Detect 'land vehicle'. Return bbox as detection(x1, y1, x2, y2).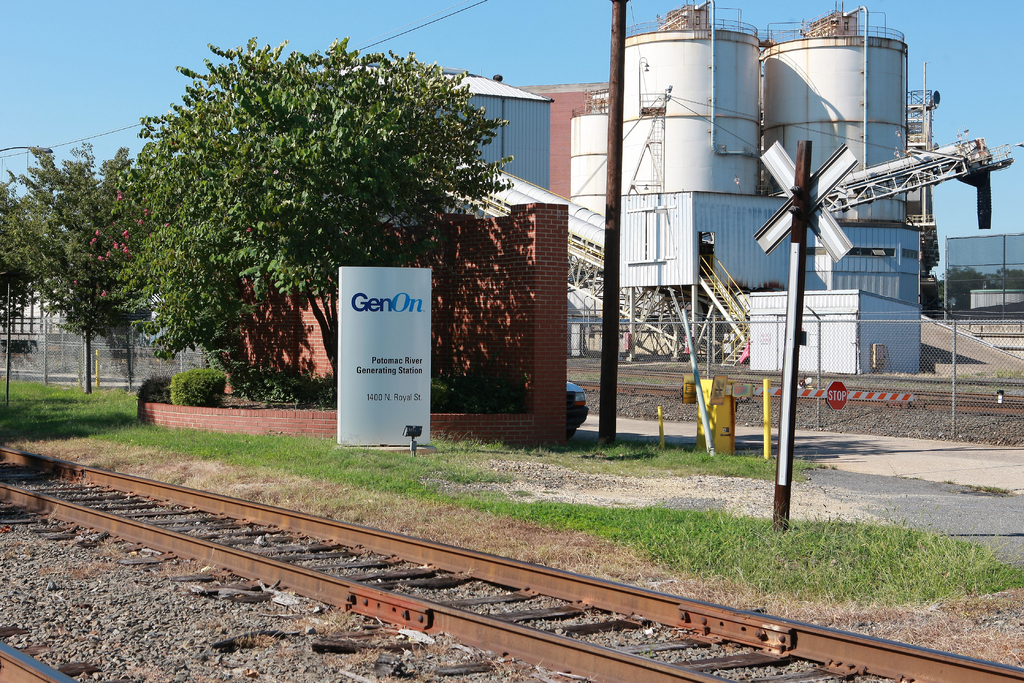
detection(566, 377, 587, 437).
